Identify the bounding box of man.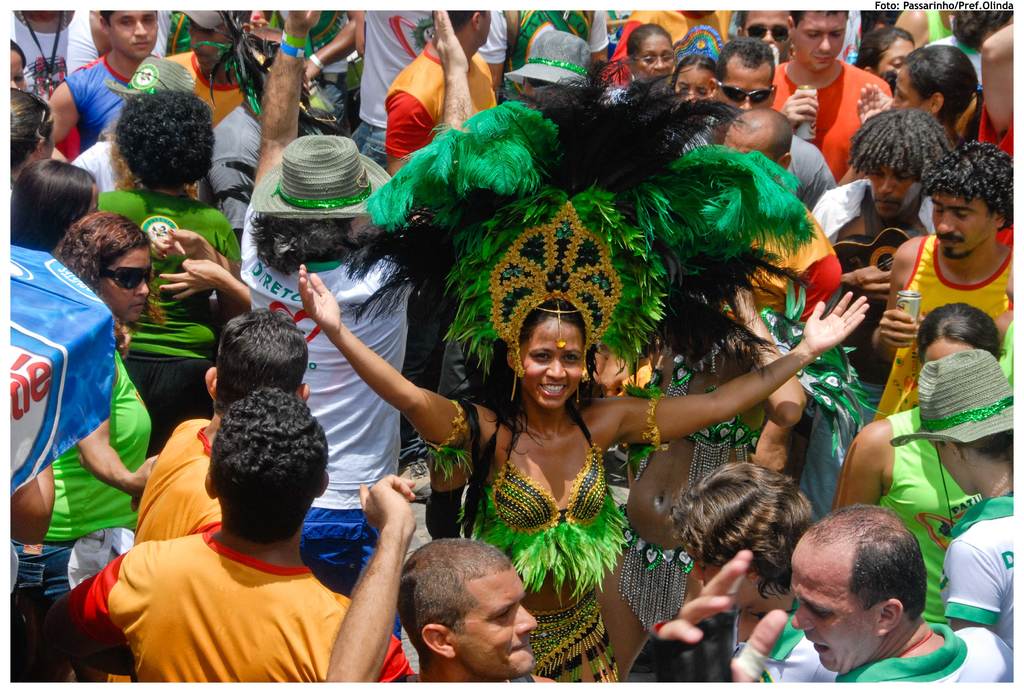
box=[793, 503, 1017, 690].
